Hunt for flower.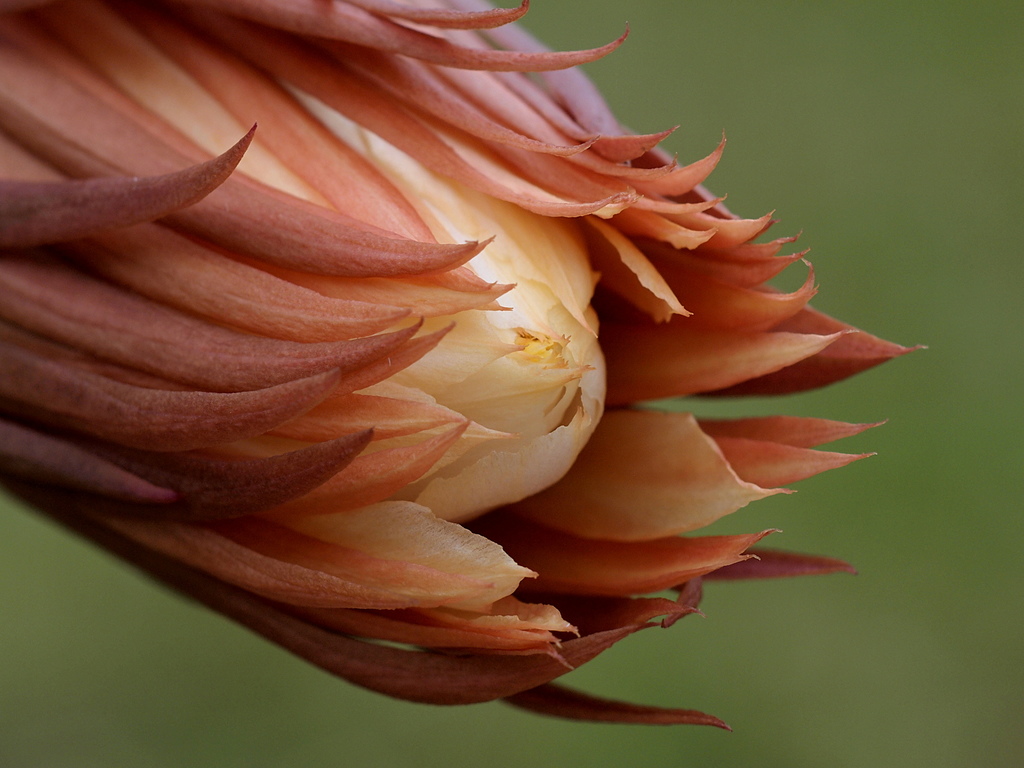
Hunted down at left=18, top=8, right=939, bottom=712.
